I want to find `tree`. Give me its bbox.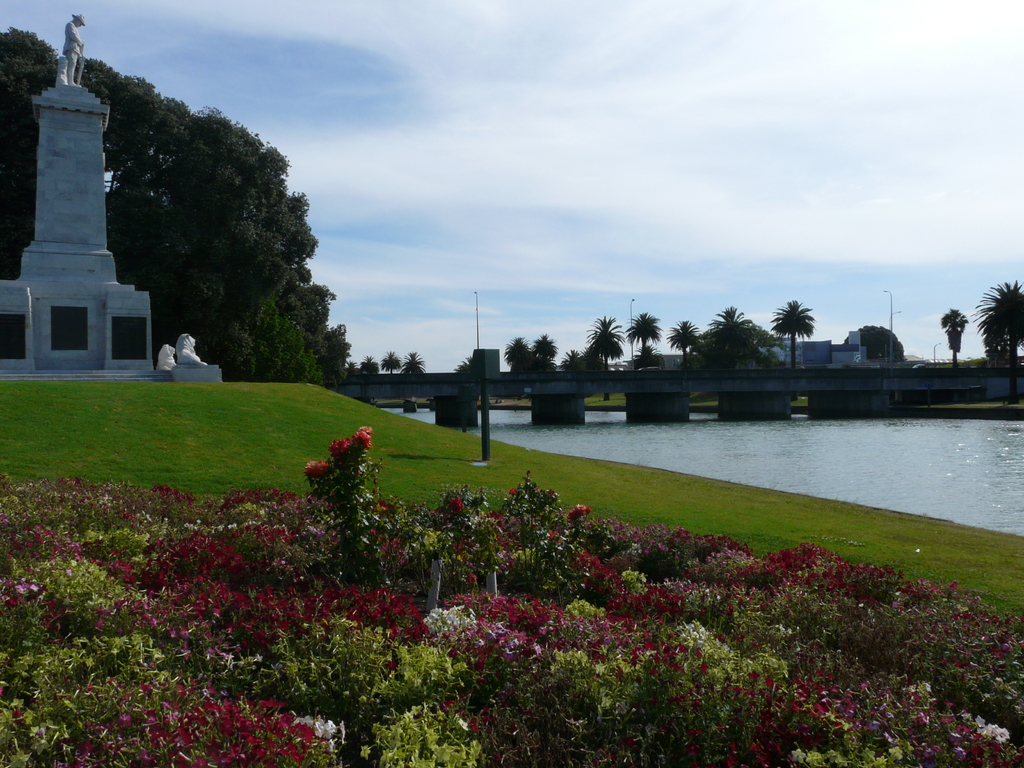
bbox=[678, 323, 781, 367].
